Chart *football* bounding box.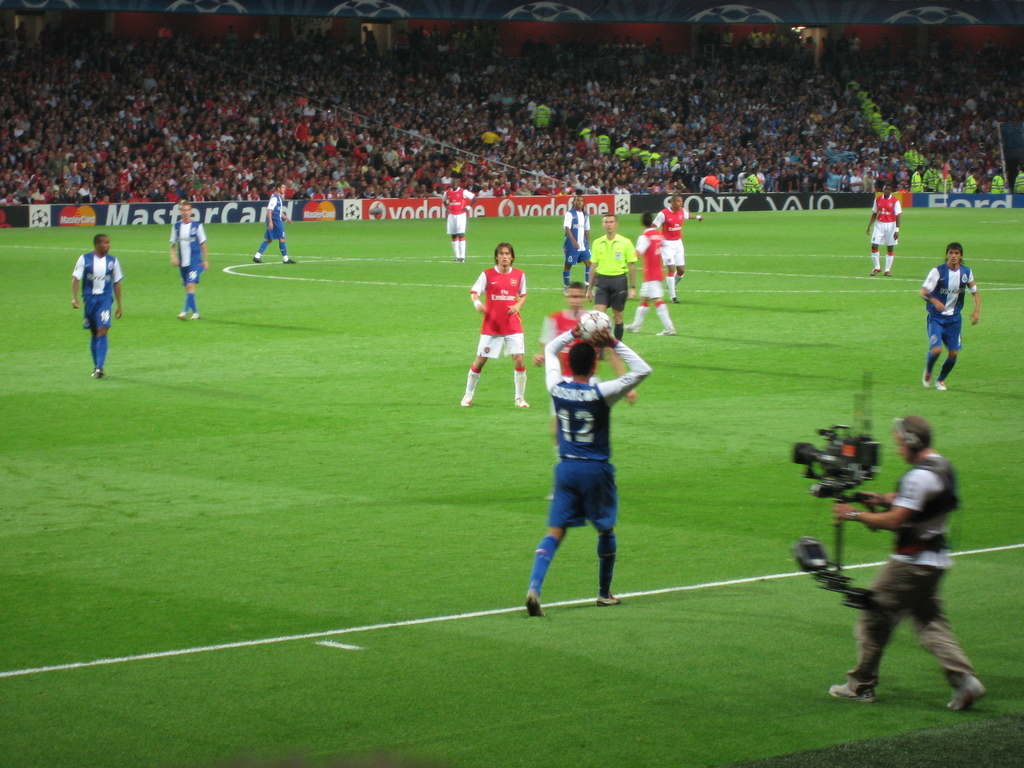
Charted: detection(579, 310, 615, 348).
